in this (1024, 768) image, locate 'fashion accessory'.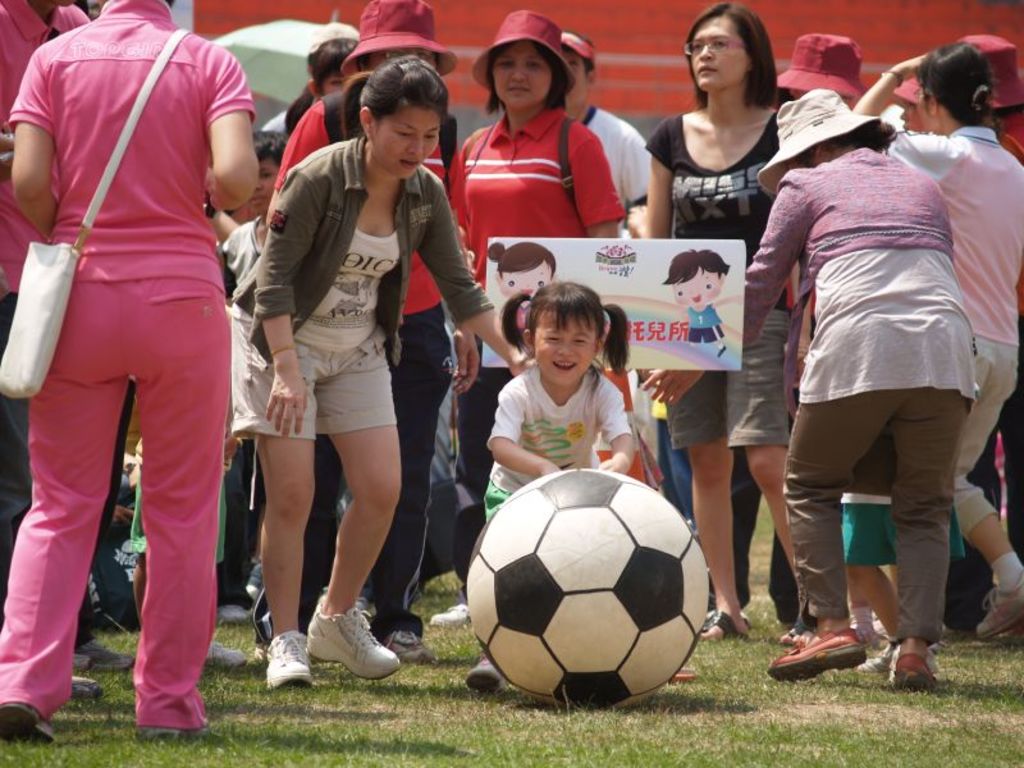
Bounding box: <box>262,625,317,691</box>.
